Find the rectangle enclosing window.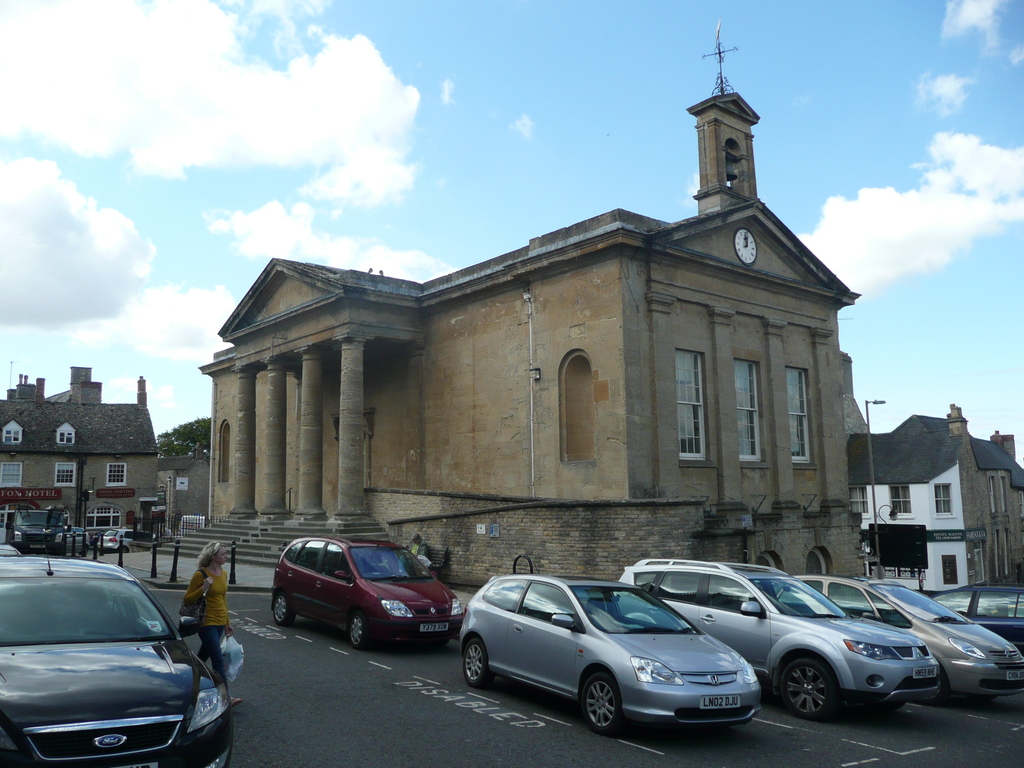
<bbox>59, 426, 75, 448</bbox>.
